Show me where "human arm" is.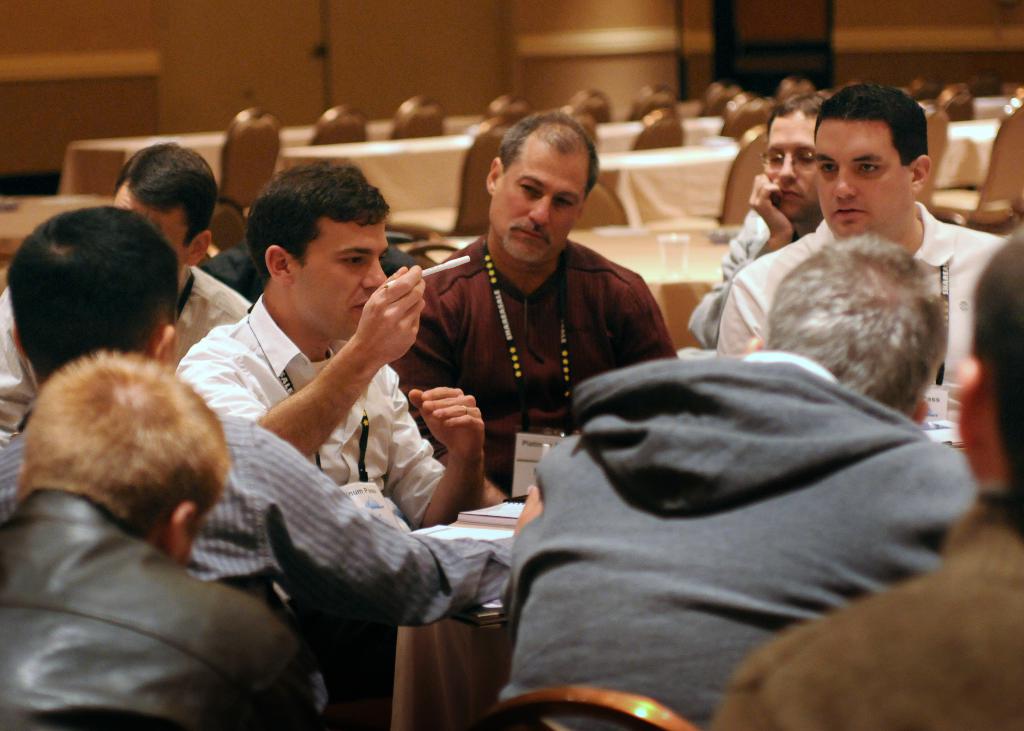
"human arm" is at bbox=(285, 336, 383, 443).
